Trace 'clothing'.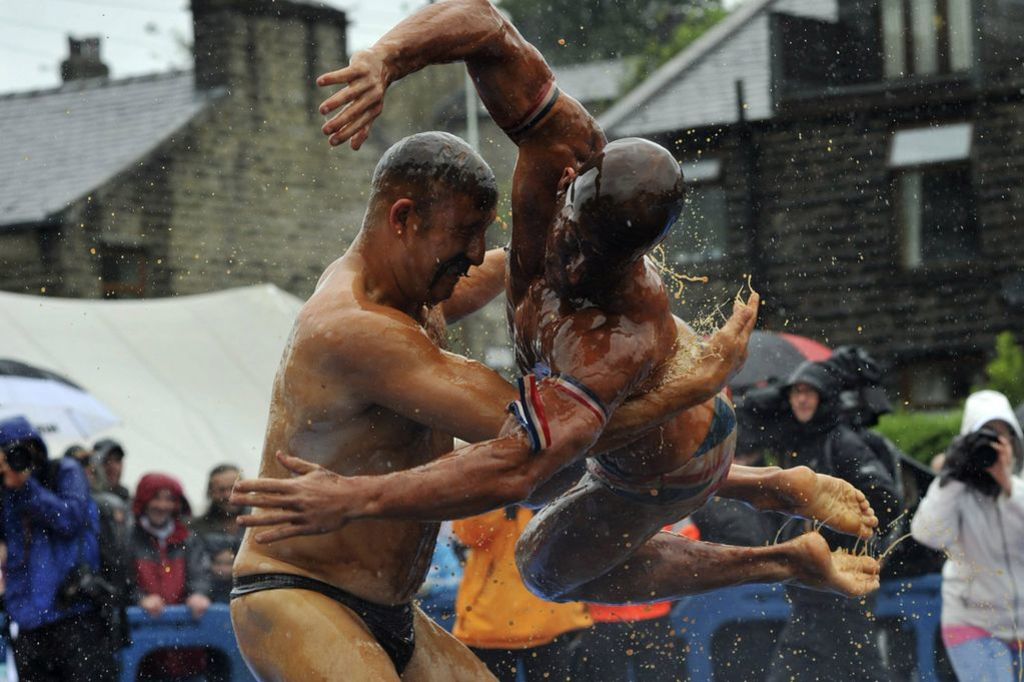
Traced to BBox(905, 384, 1023, 681).
